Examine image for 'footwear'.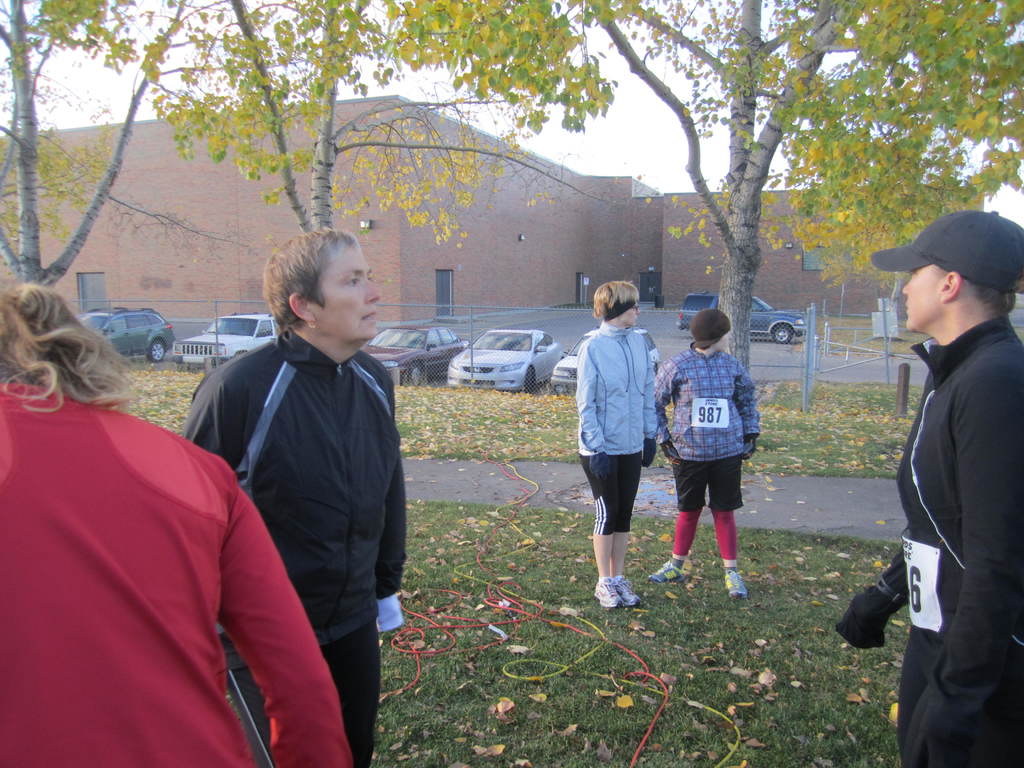
Examination result: region(593, 579, 616, 609).
